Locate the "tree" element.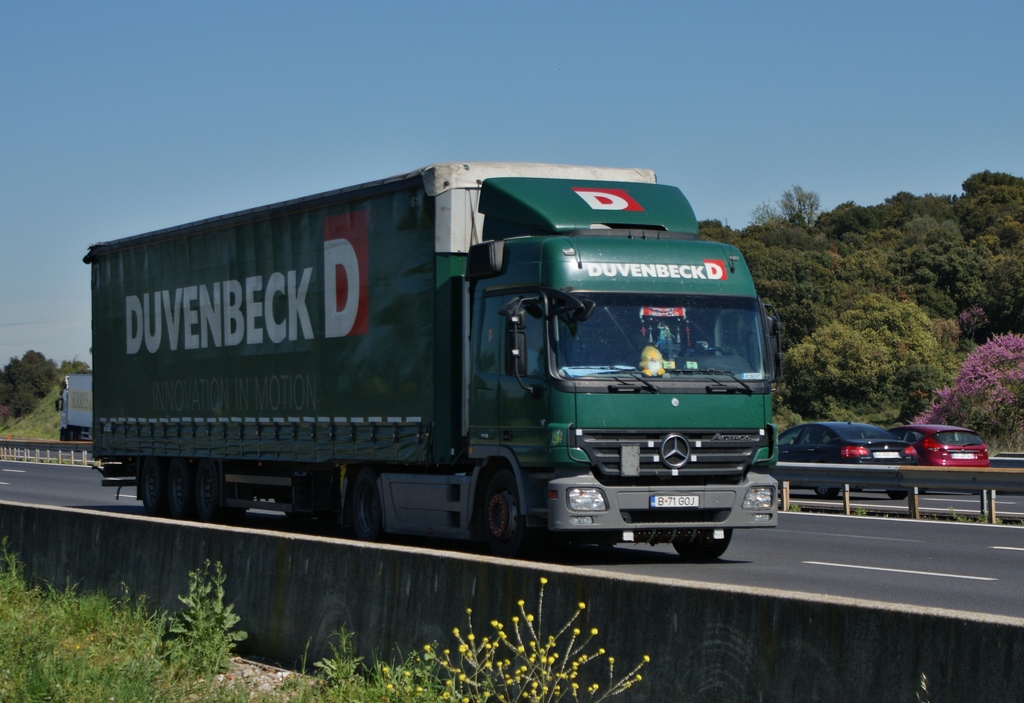
Element bbox: [x1=0, y1=348, x2=67, y2=421].
